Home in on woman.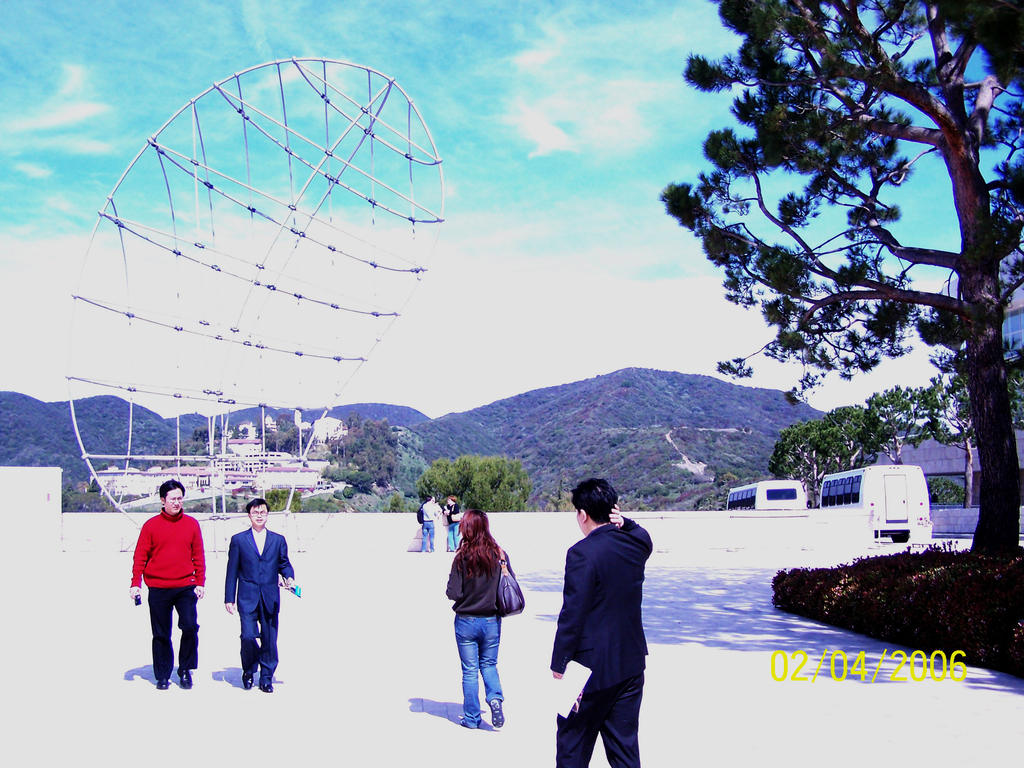
Homed in at <region>433, 513, 516, 691</region>.
